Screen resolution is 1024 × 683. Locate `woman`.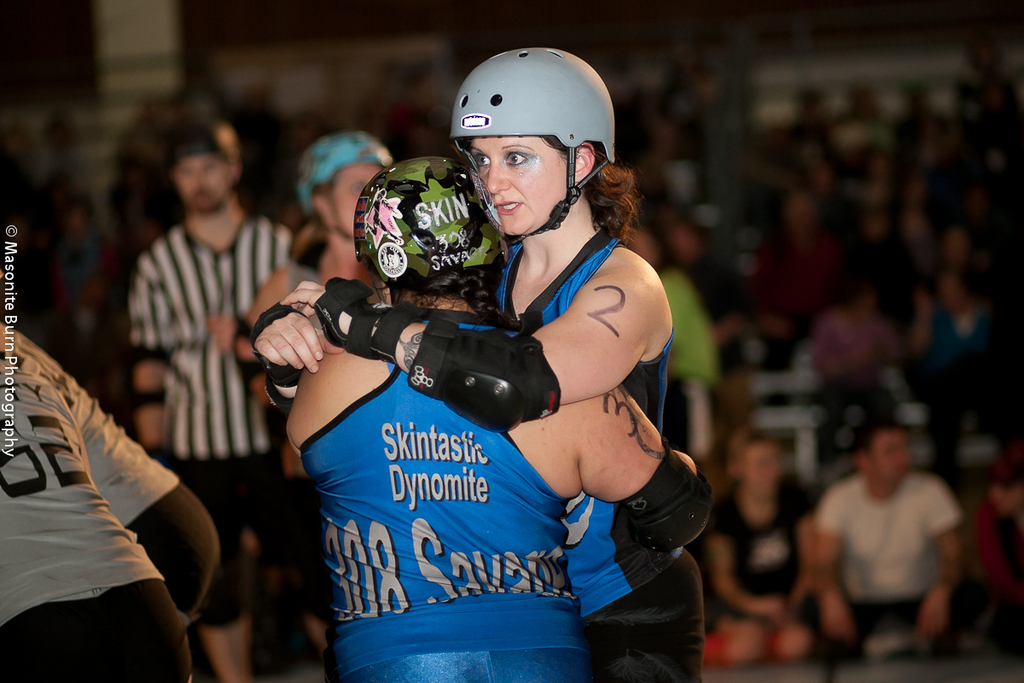
bbox(240, 130, 415, 427).
